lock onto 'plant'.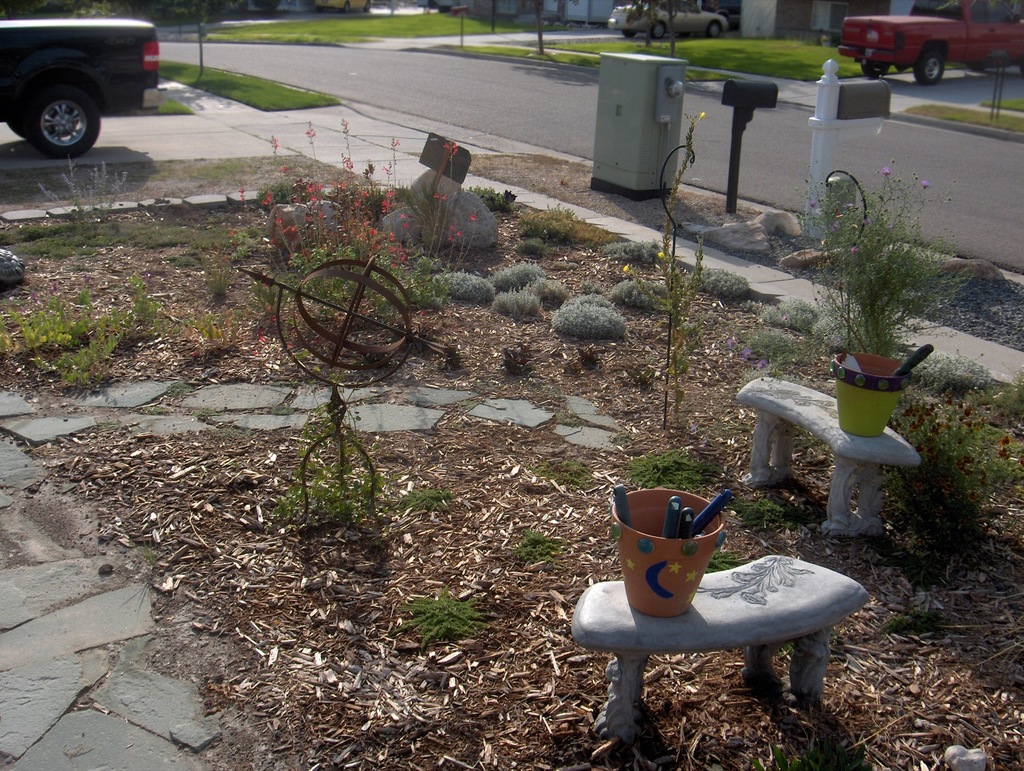
Locked: (x1=795, y1=162, x2=948, y2=399).
